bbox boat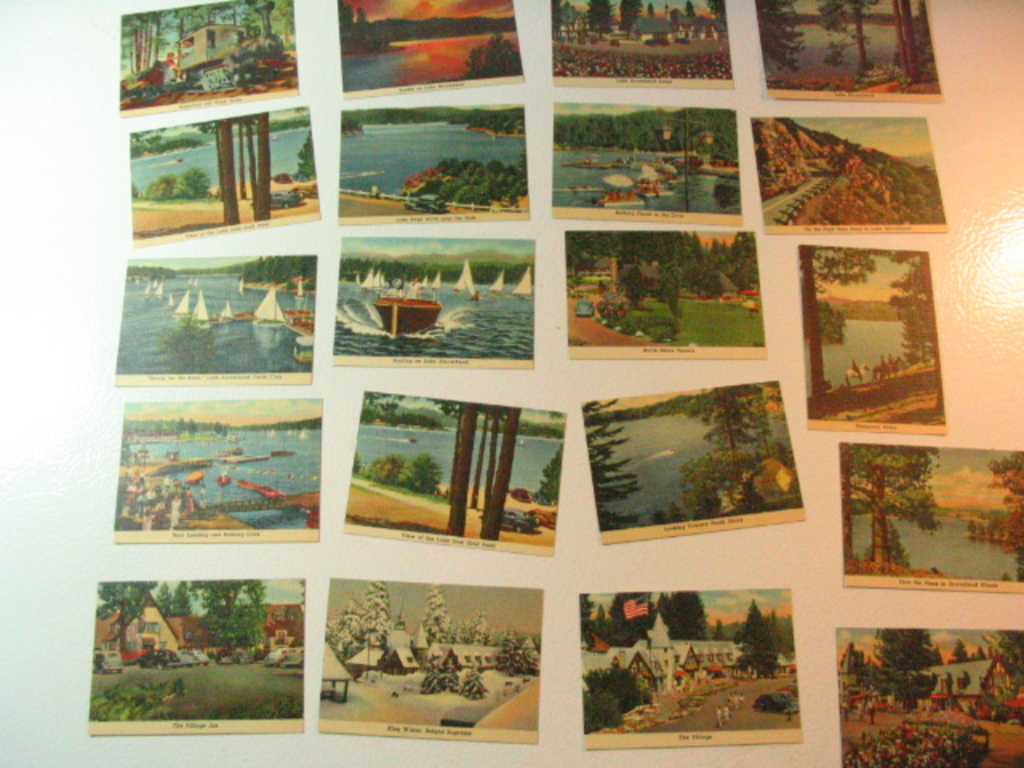
box=[371, 283, 438, 338]
